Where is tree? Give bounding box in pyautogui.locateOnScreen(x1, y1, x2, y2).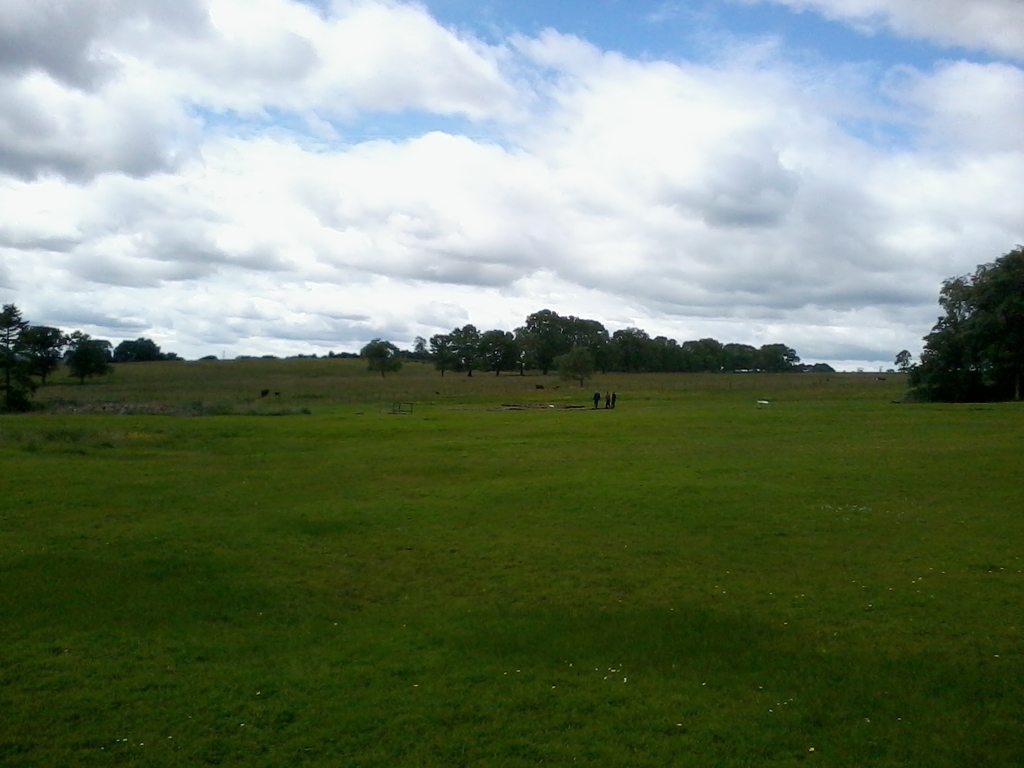
pyautogui.locateOnScreen(891, 346, 908, 371).
